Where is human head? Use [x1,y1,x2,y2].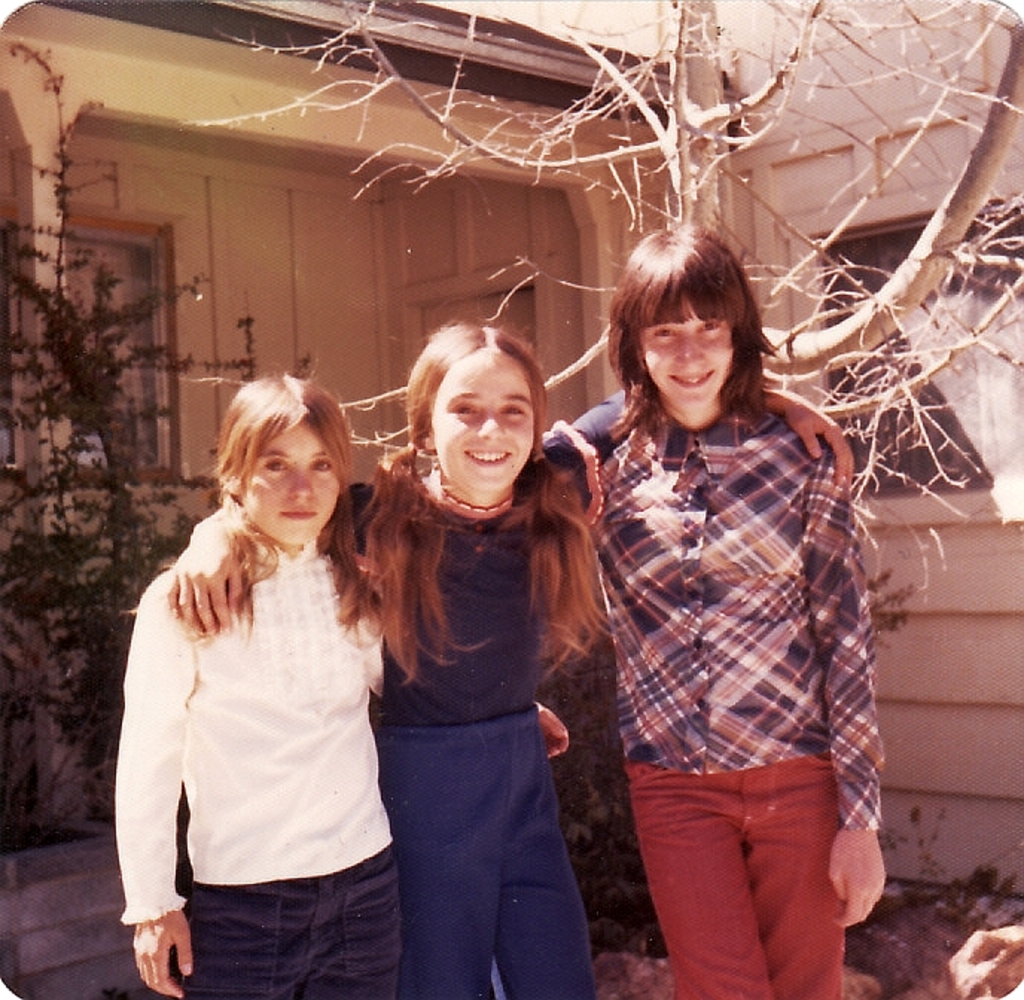
[598,234,783,430].
